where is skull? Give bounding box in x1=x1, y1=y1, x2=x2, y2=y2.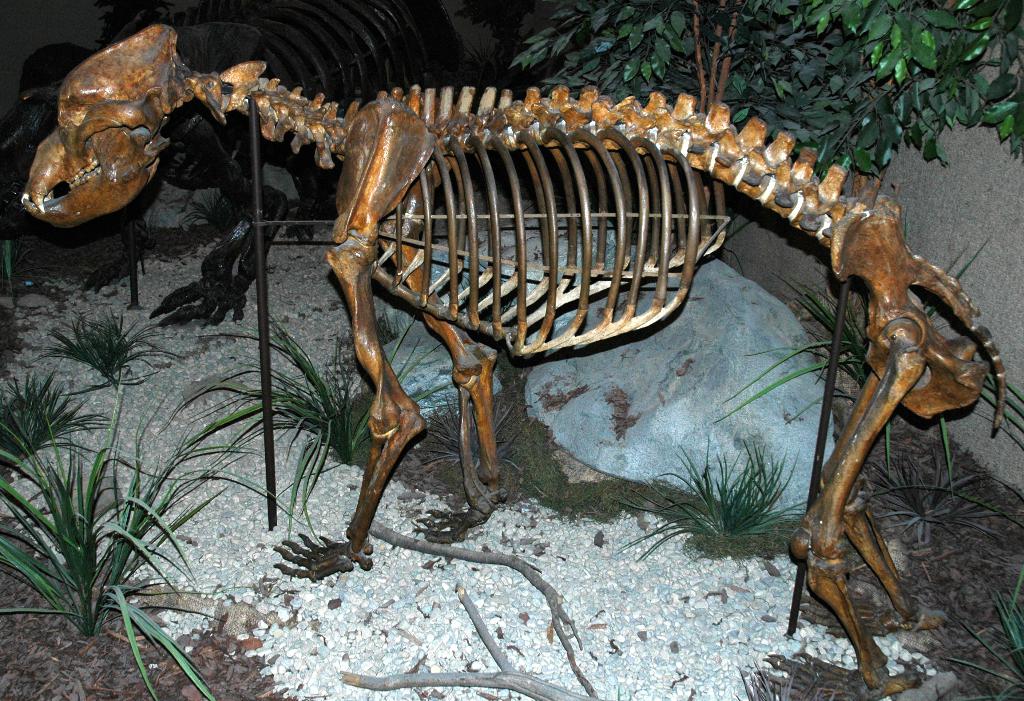
x1=22, y1=24, x2=183, y2=226.
